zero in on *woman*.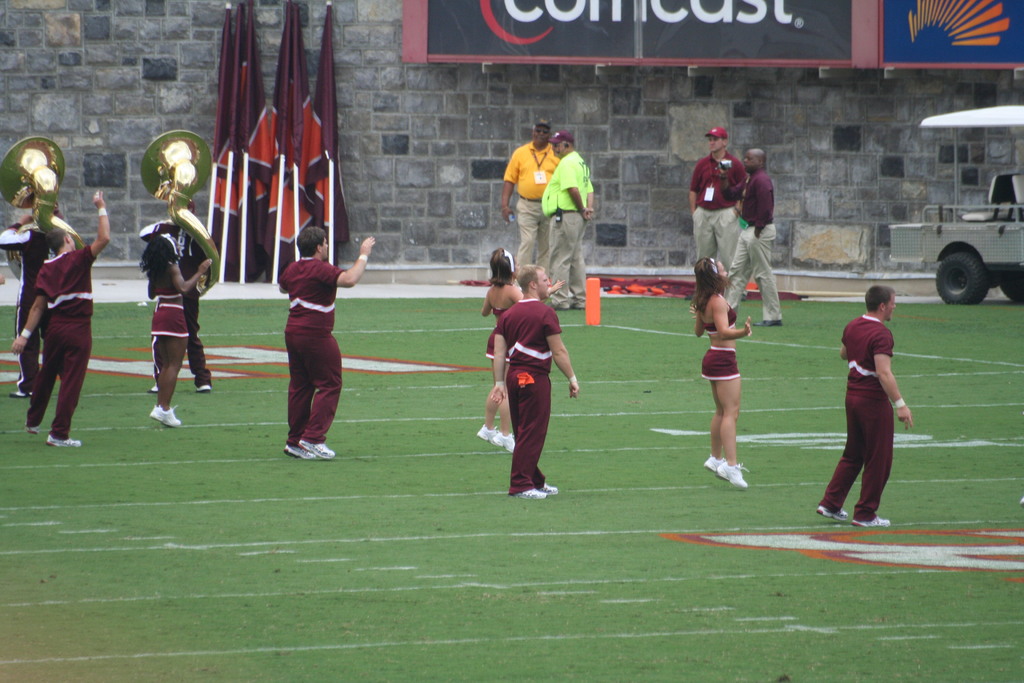
Zeroed in: (left=138, top=220, right=215, bottom=427).
